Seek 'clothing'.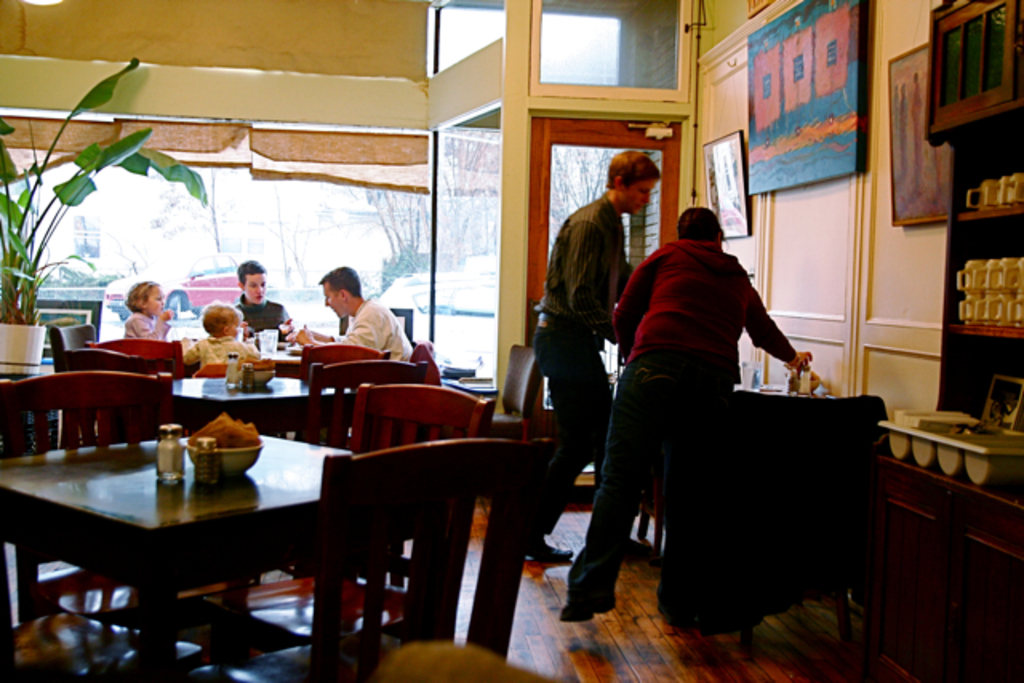
box(186, 334, 261, 368).
